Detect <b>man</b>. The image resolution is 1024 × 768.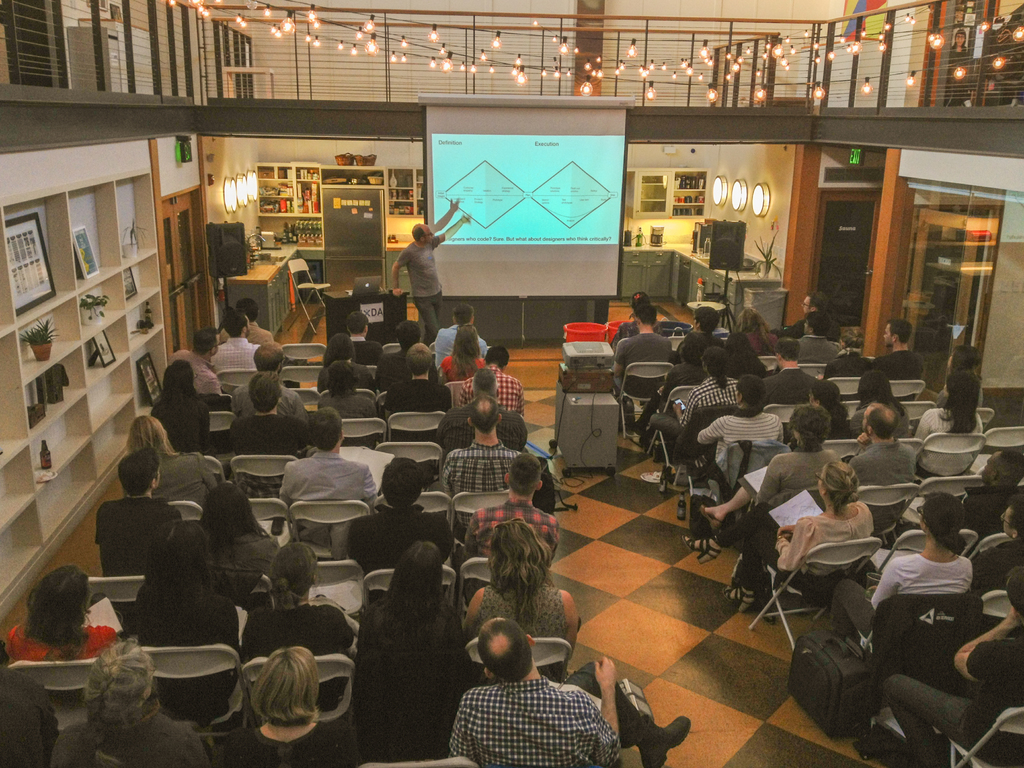
[left=436, top=621, right=612, bottom=767].
